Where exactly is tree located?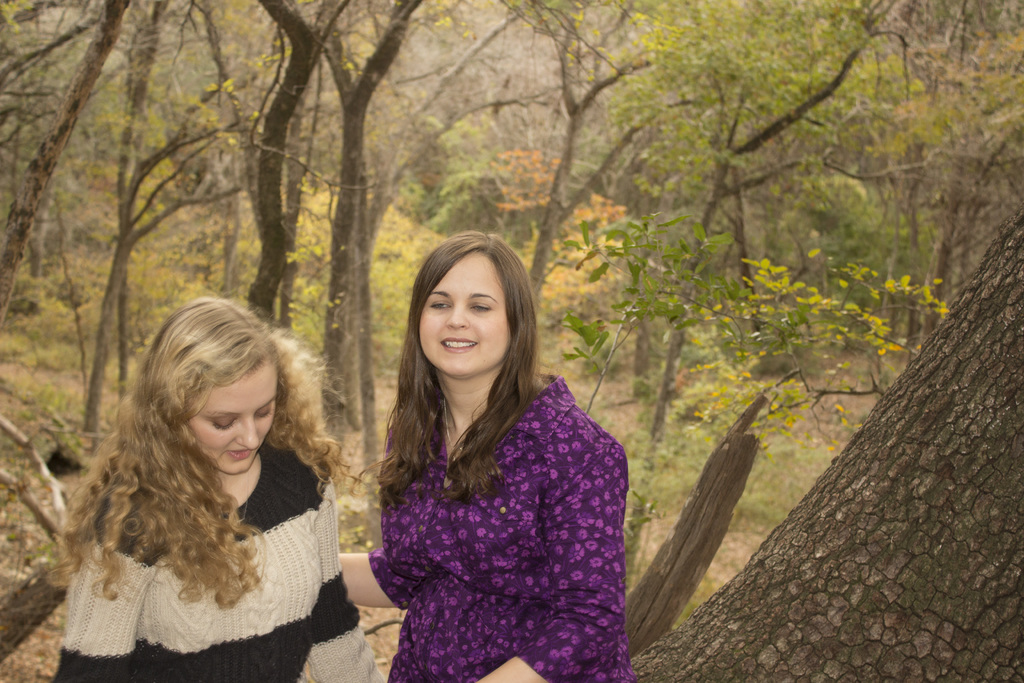
Its bounding box is bbox=(630, 203, 1023, 682).
